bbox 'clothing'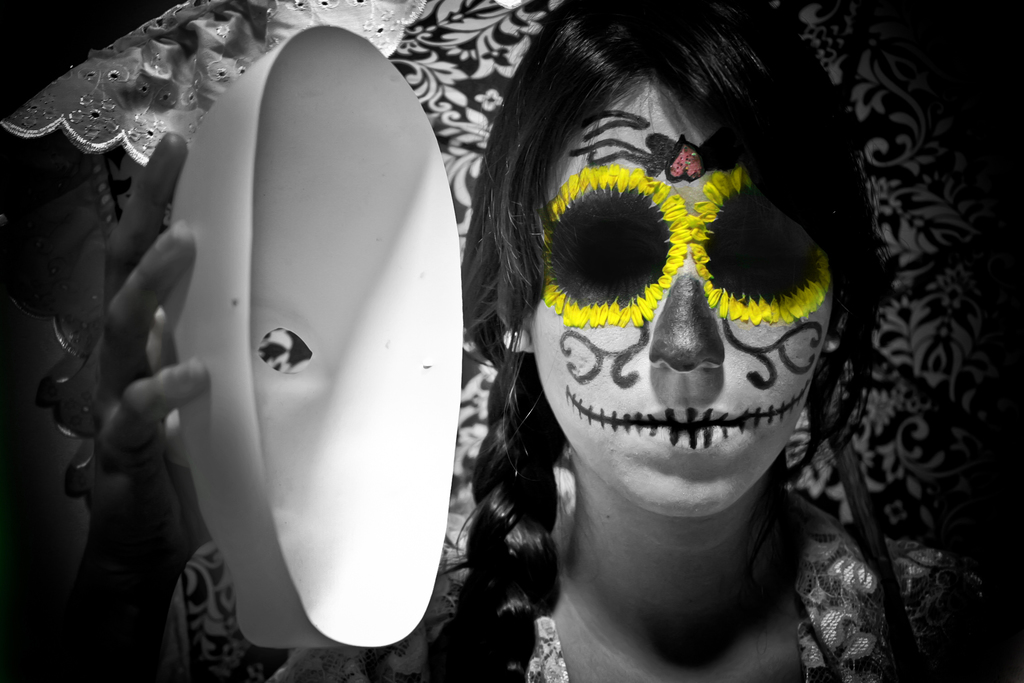
259:490:956:681
